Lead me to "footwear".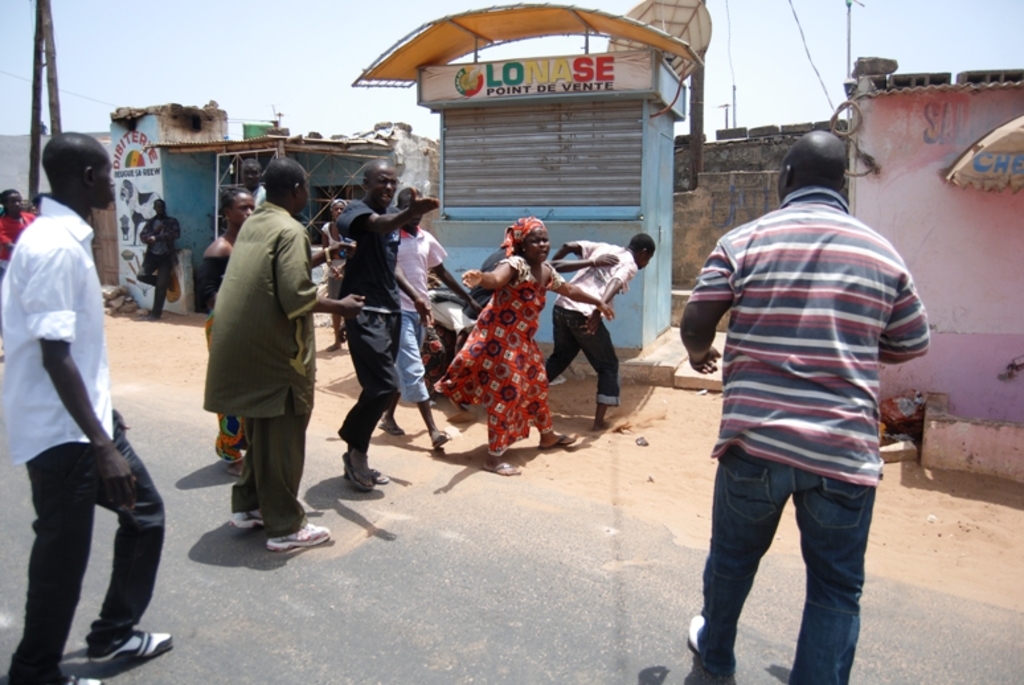
Lead to left=273, top=510, right=324, bottom=550.
